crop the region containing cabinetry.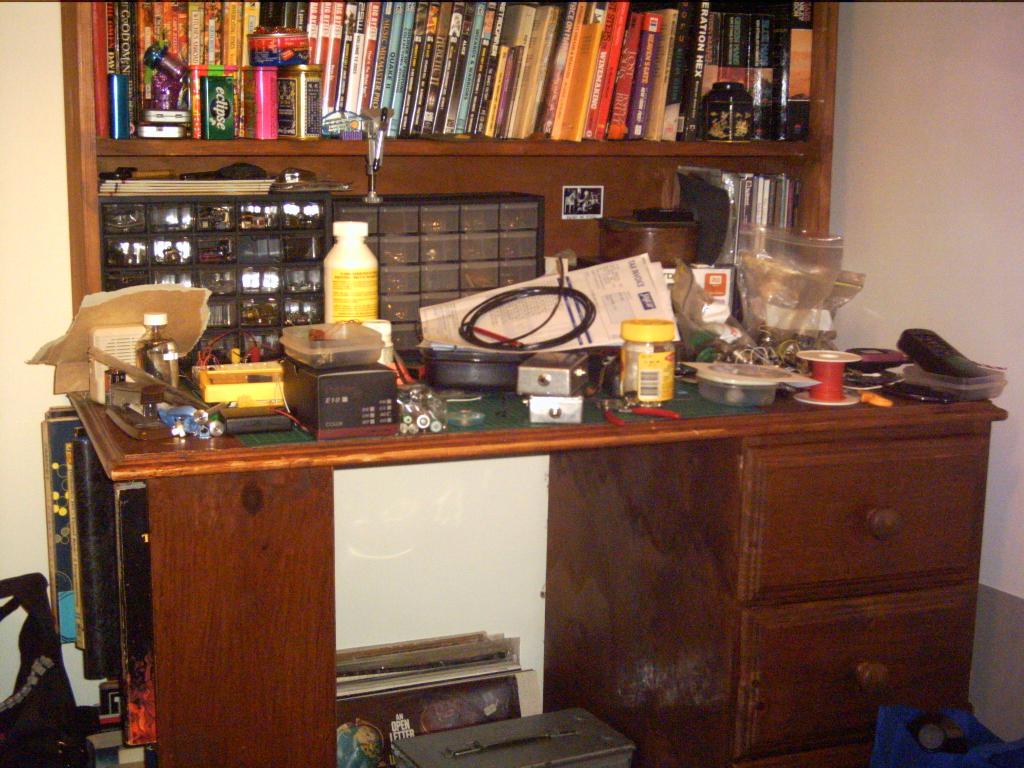
Crop region: select_region(733, 431, 985, 600).
